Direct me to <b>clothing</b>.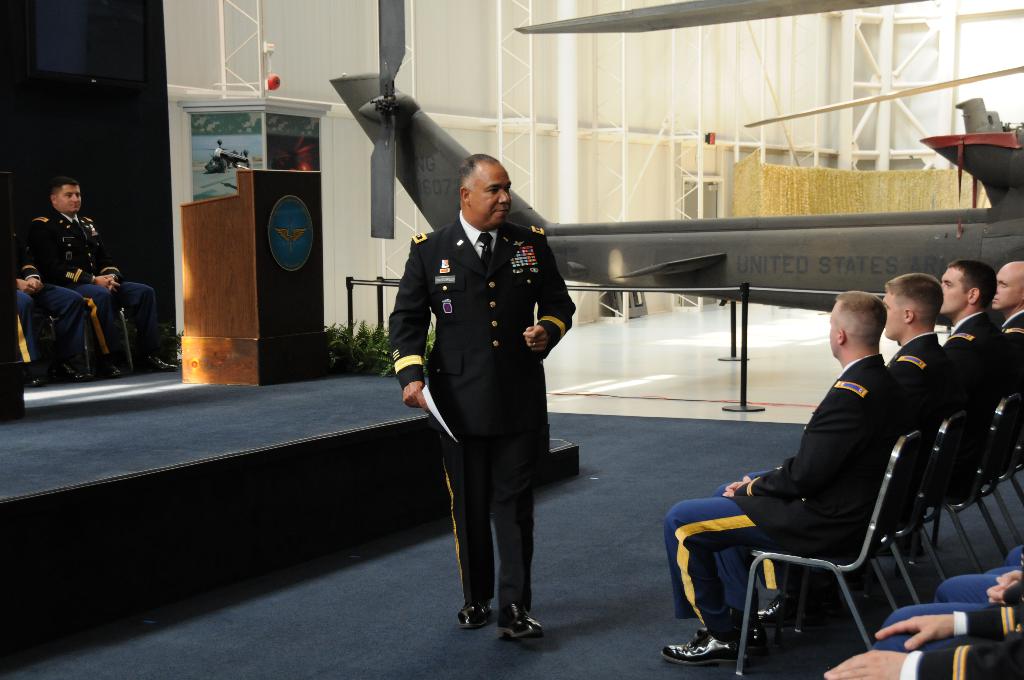
Direction: 12:279:113:374.
